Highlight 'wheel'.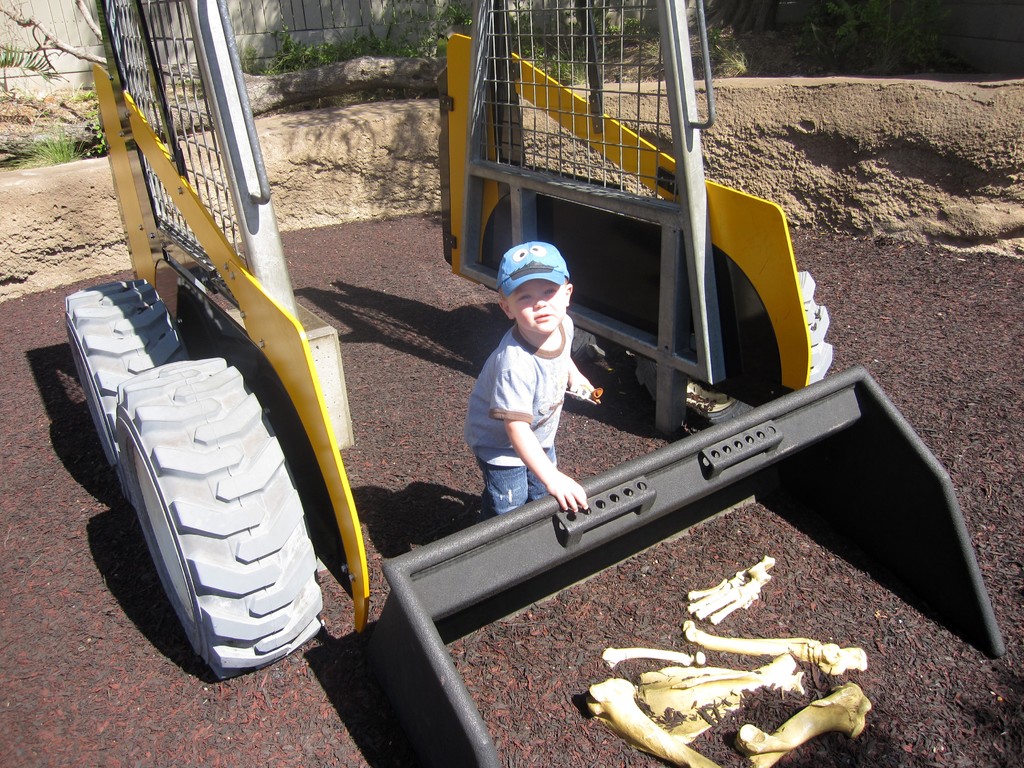
Highlighted region: 568:331:615:363.
